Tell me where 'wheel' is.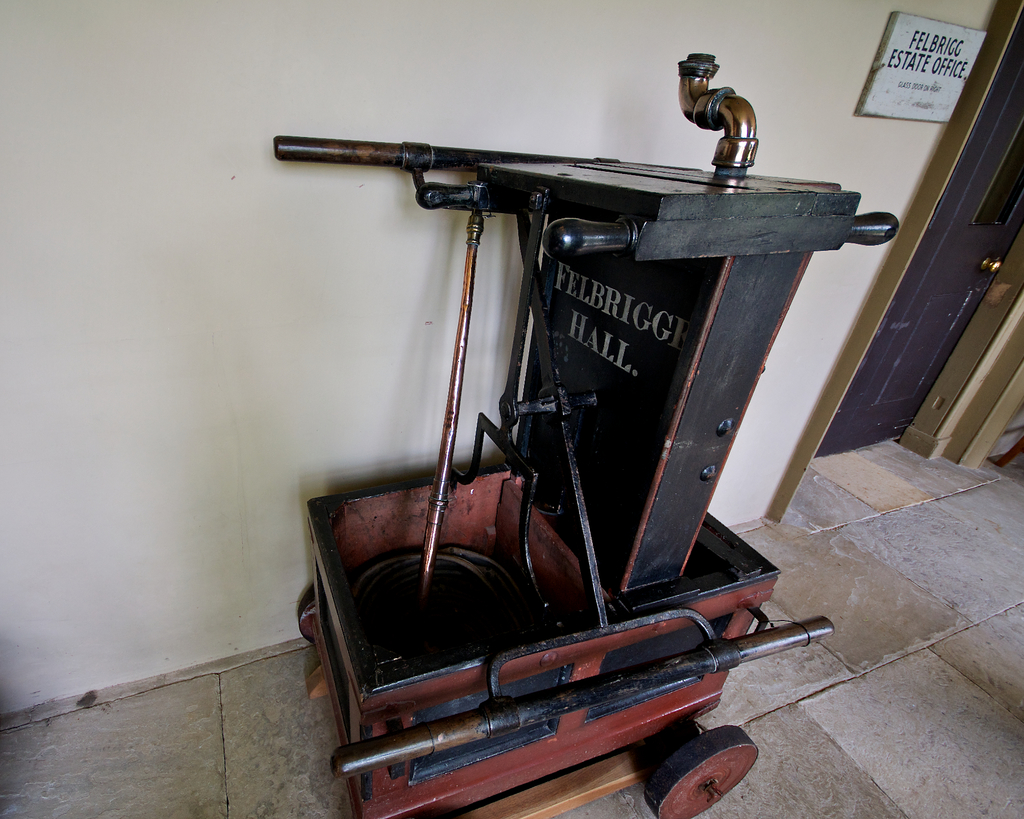
'wheel' is at BBox(296, 591, 313, 642).
